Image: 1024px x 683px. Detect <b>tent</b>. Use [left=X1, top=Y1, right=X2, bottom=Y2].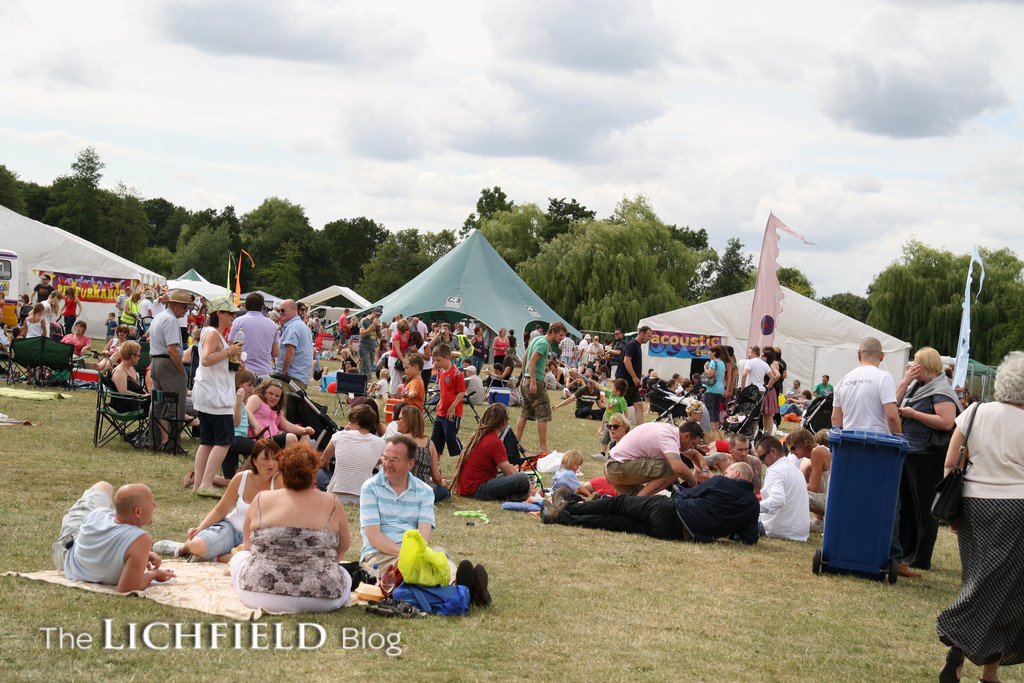
[left=280, top=286, right=373, bottom=338].
